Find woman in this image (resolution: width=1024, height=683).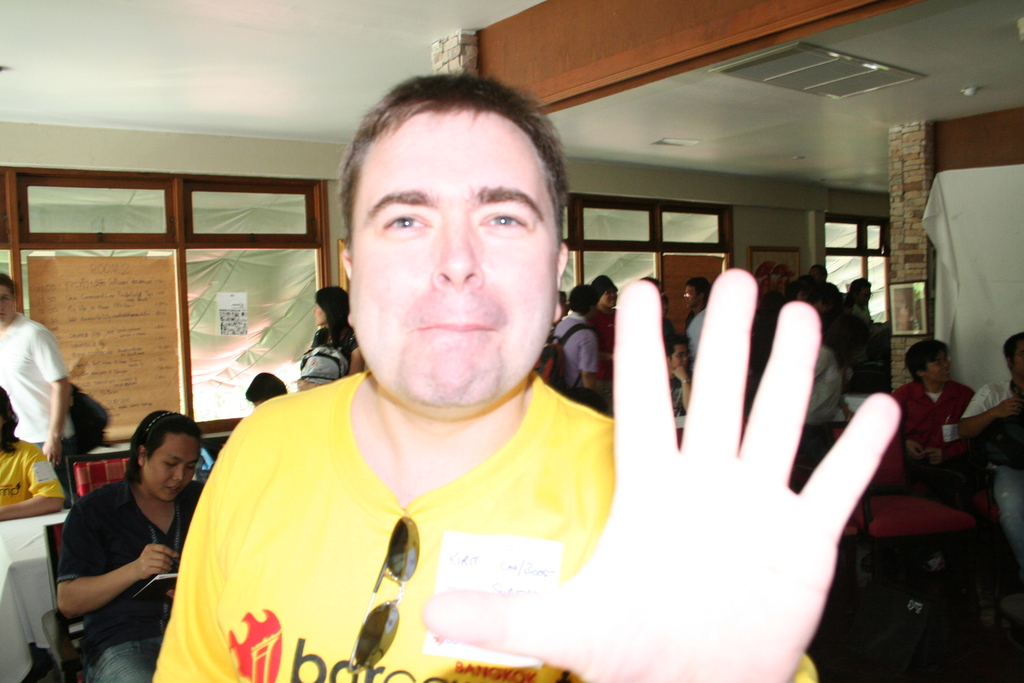
bbox(296, 286, 364, 390).
